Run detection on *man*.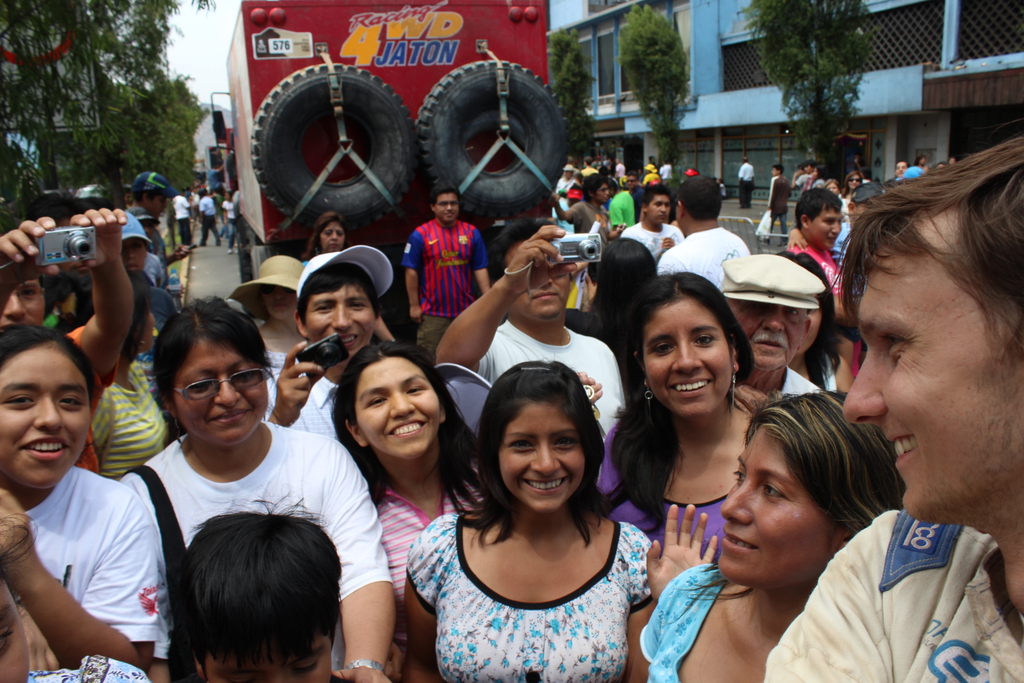
Result: BBox(653, 170, 751, 294).
